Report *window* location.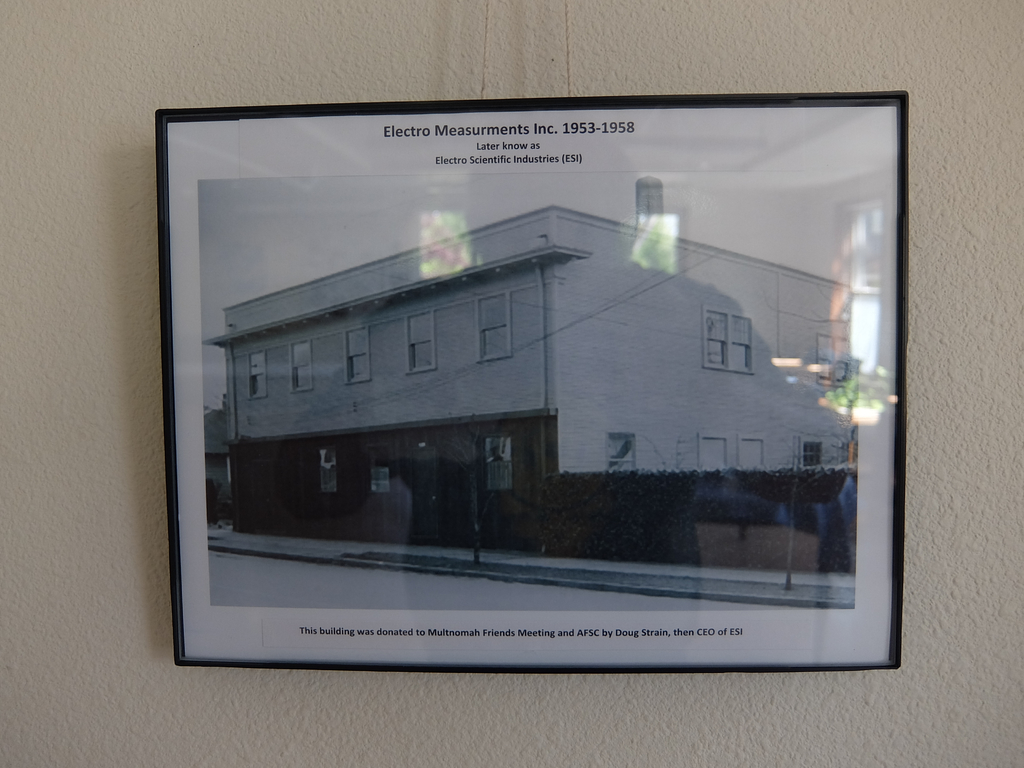
Report: 405,308,438,375.
